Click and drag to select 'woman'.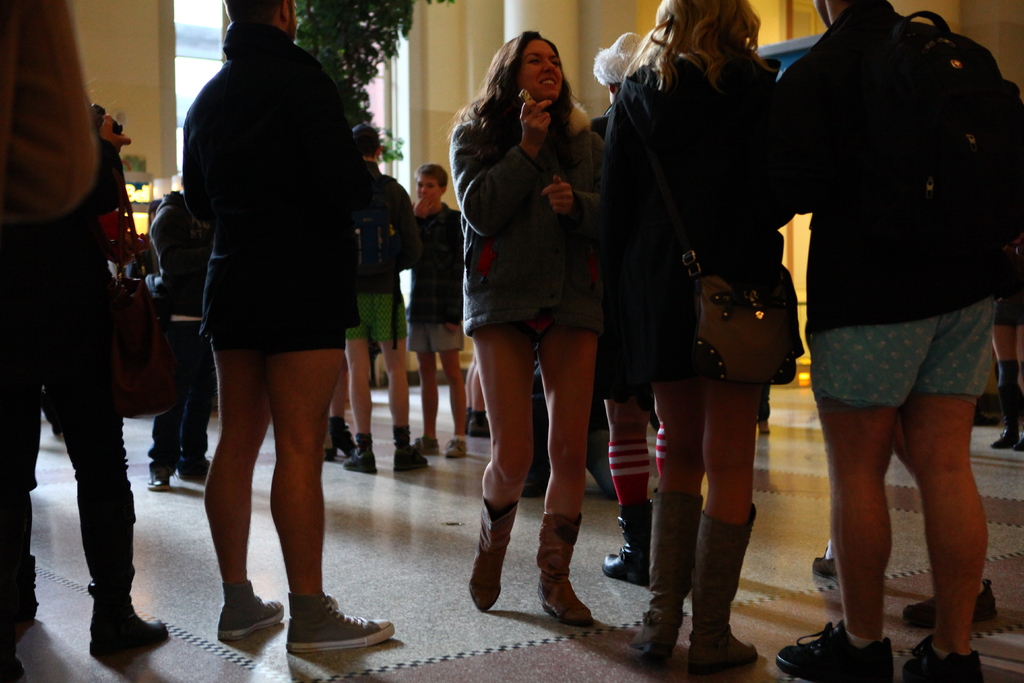
Selection: (596, 0, 805, 682).
